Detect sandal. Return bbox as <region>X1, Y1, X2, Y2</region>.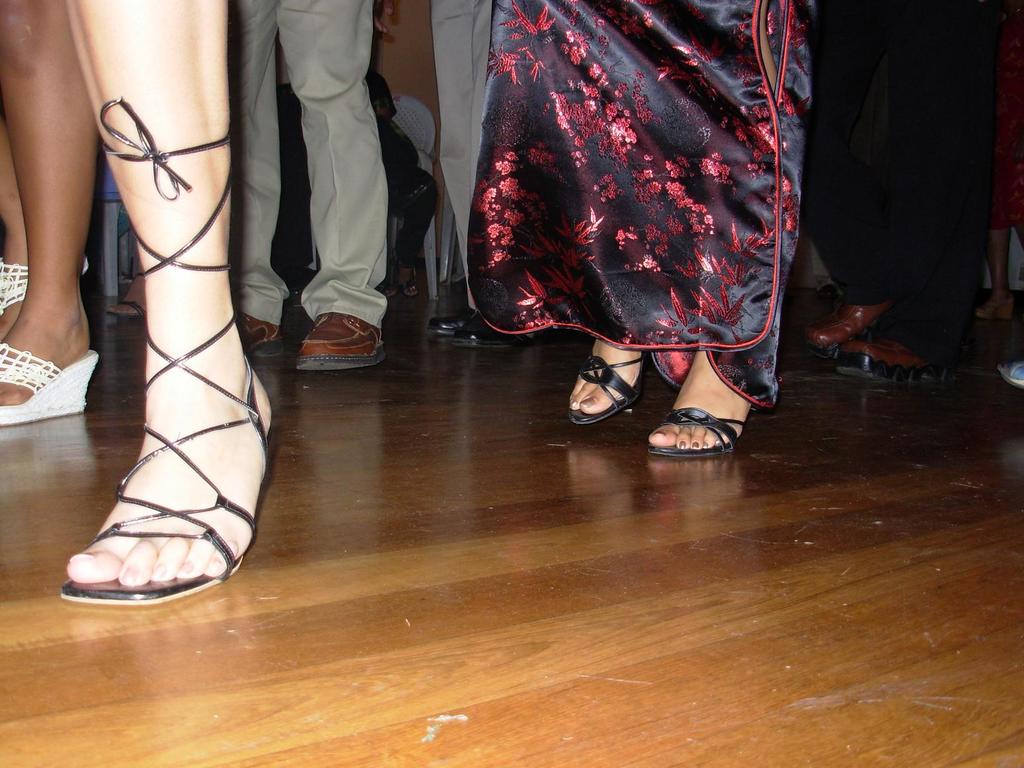
<region>645, 401, 752, 455</region>.
